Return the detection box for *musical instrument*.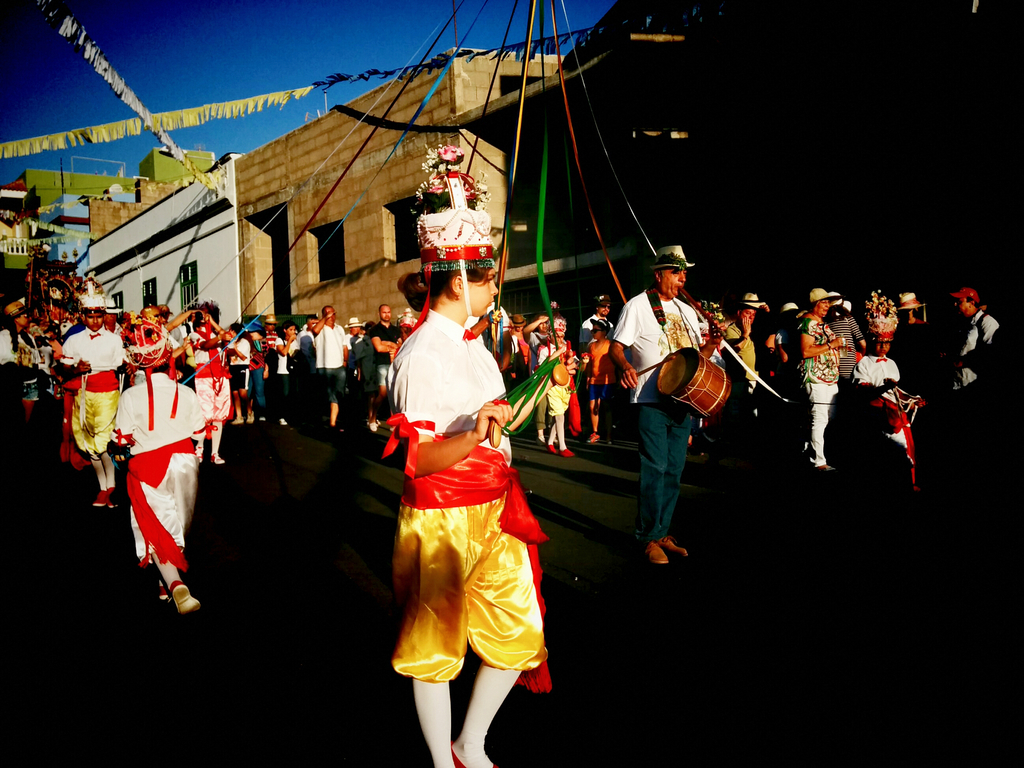
657:344:734:424.
